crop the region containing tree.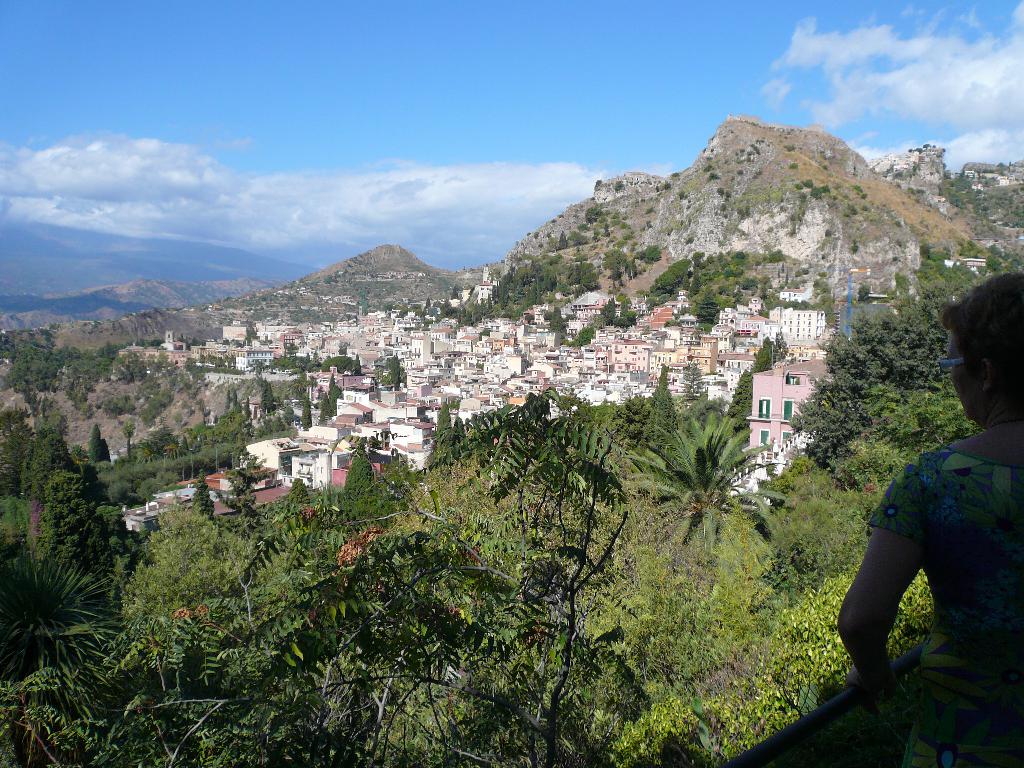
Crop region: 335,447,382,535.
